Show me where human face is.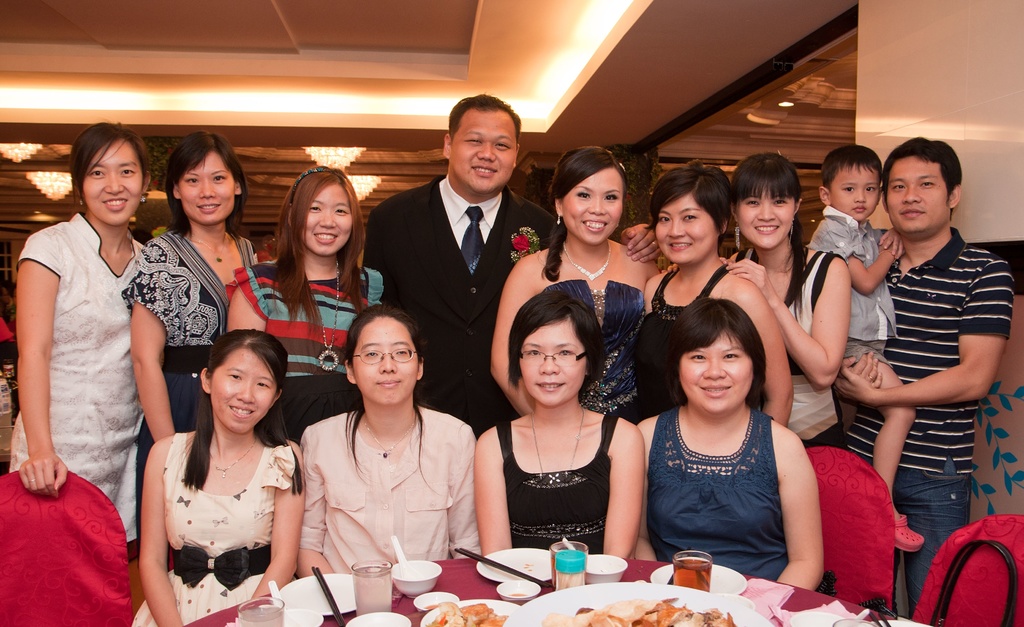
human face is at Rect(83, 139, 146, 225).
